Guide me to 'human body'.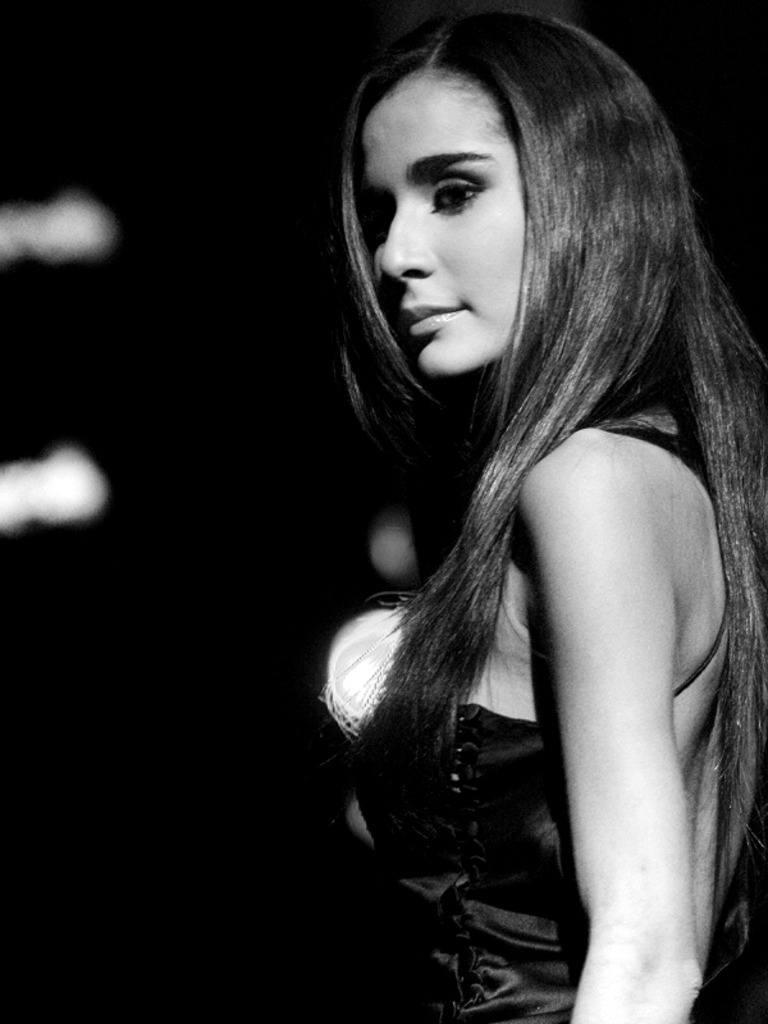
Guidance: l=278, t=28, r=741, b=992.
